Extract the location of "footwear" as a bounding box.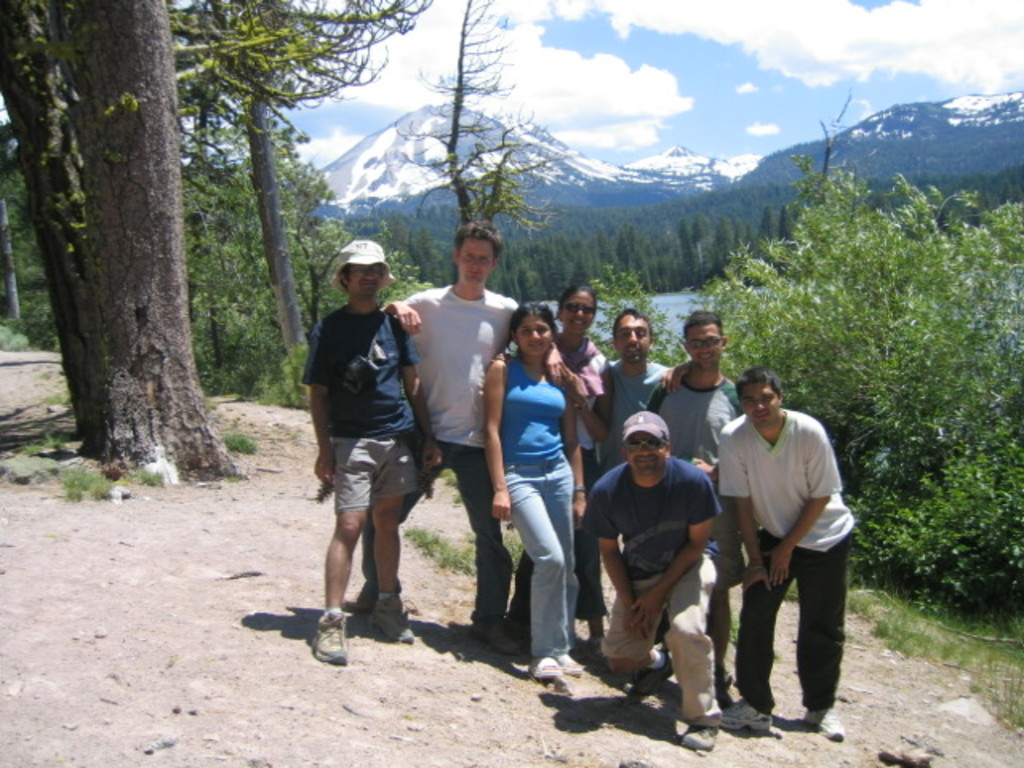
crop(552, 646, 578, 677).
